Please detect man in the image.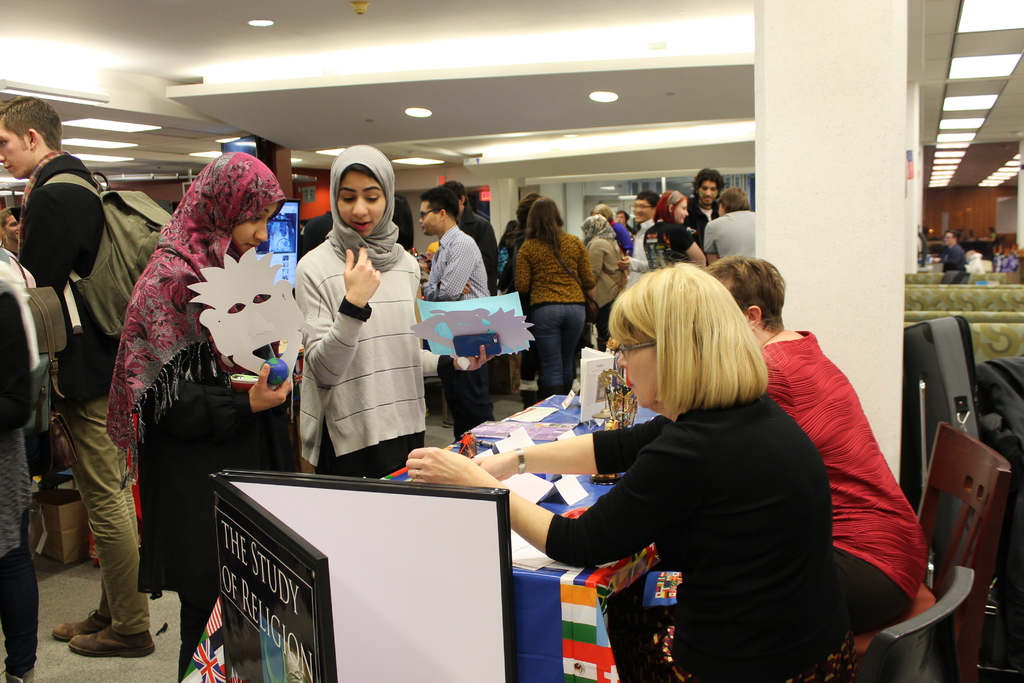
locate(618, 189, 652, 286).
